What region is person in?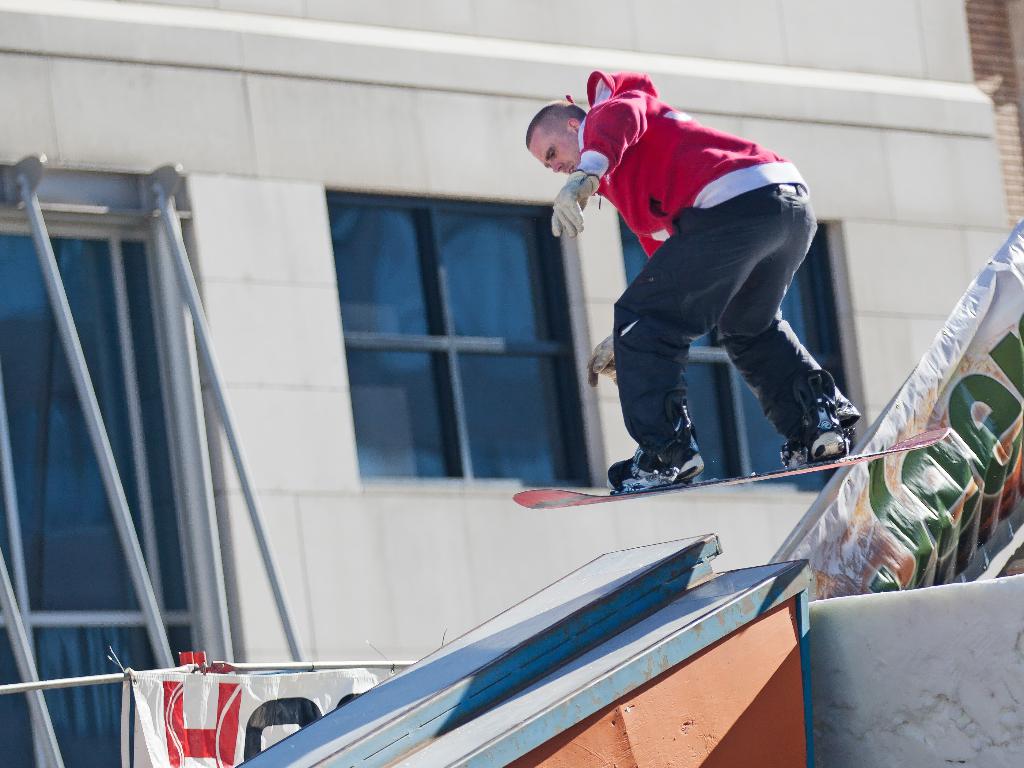
left=561, top=48, right=851, bottom=541.
